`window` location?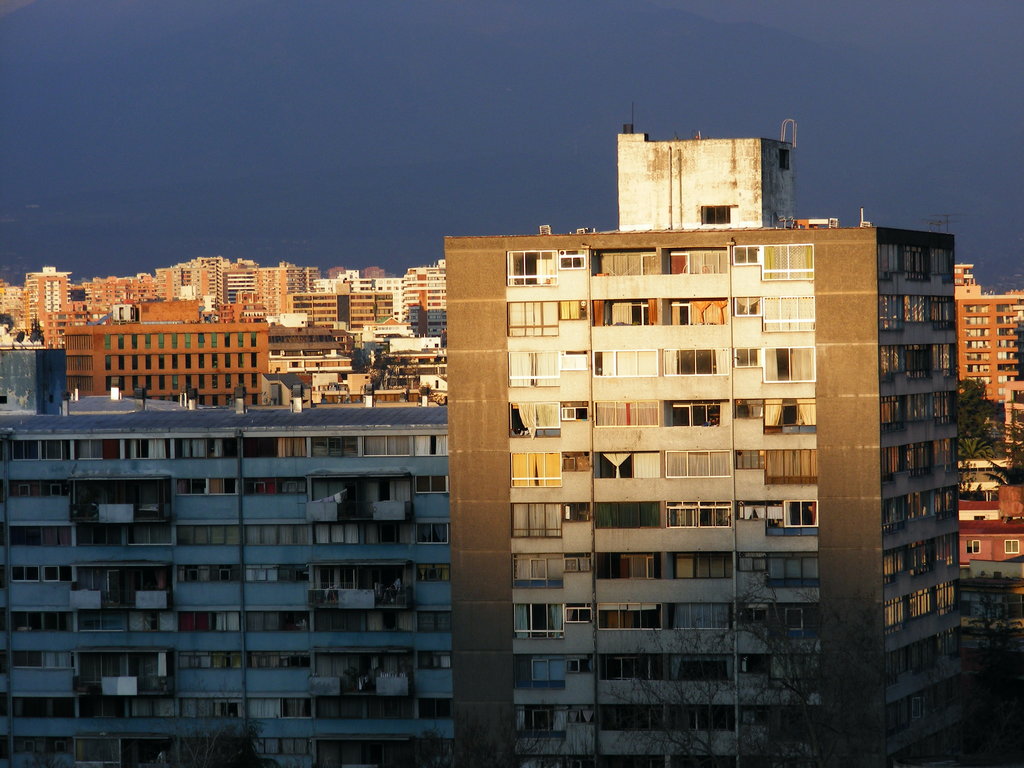
bbox=(662, 403, 731, 427)
